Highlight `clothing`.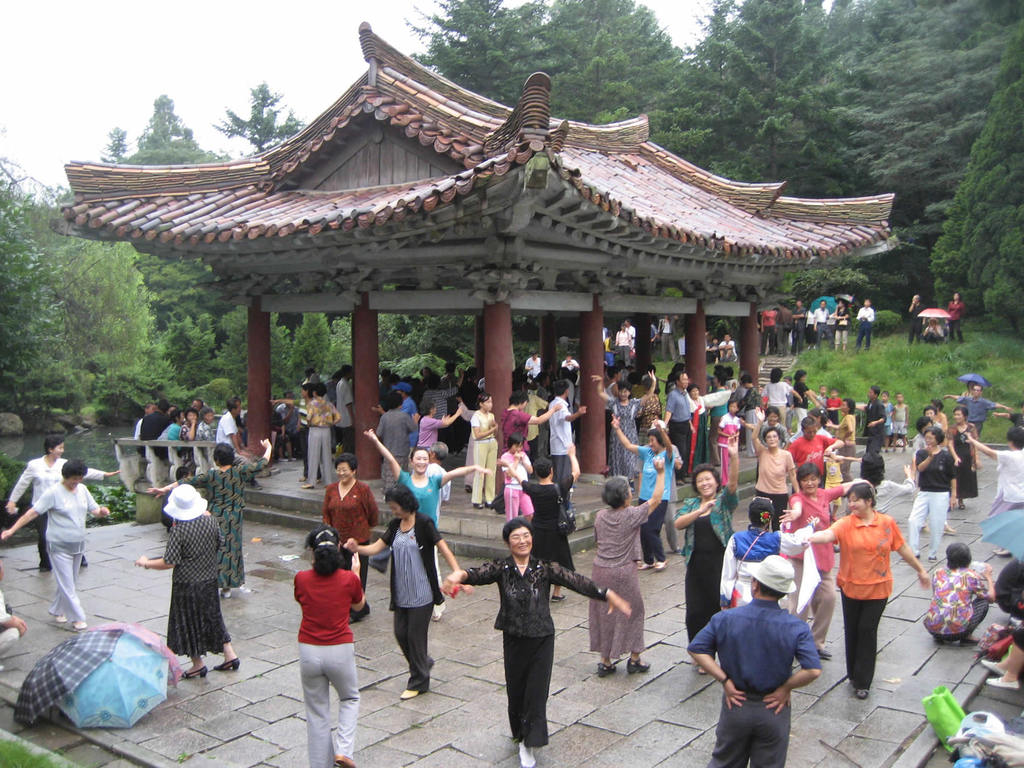
Highlighted region: detection(0, 586, 17, 663).
